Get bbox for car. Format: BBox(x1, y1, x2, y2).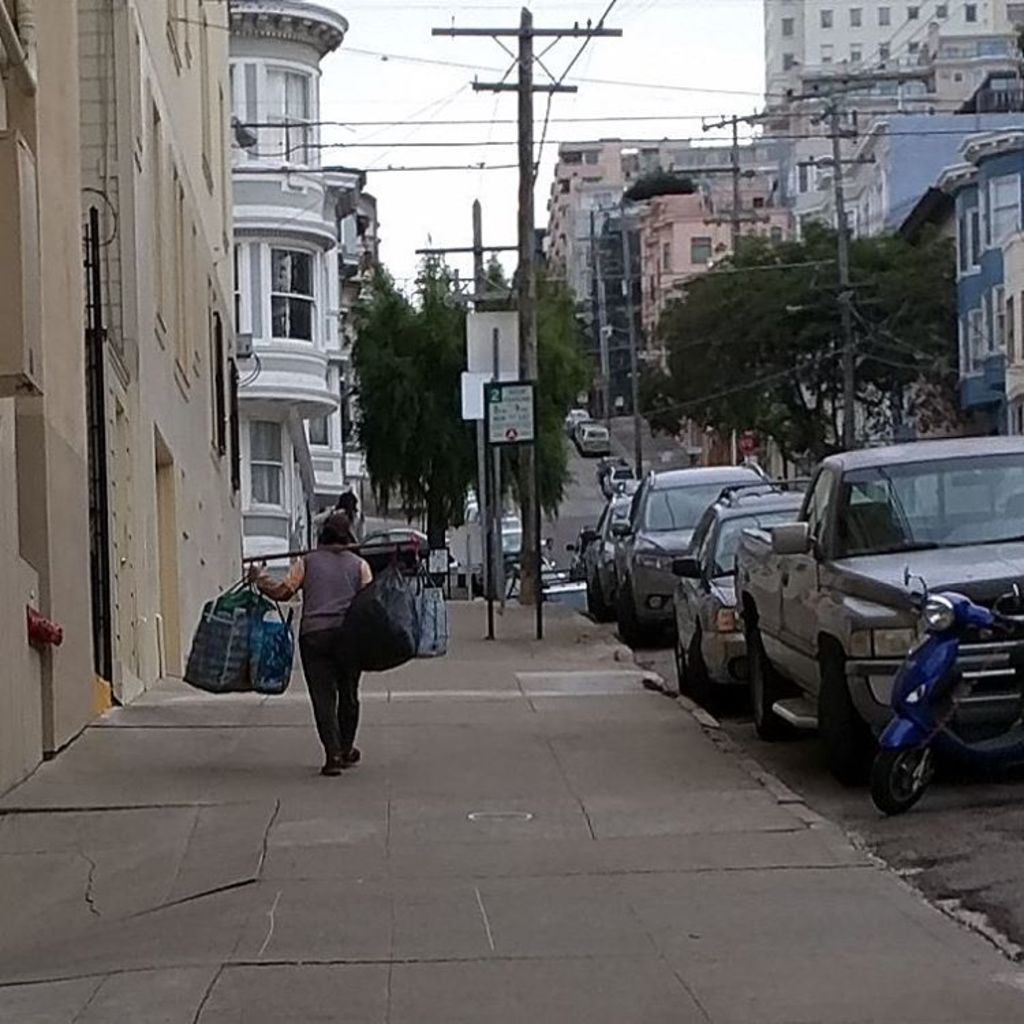
BBox(582, 494, 632, 620).
